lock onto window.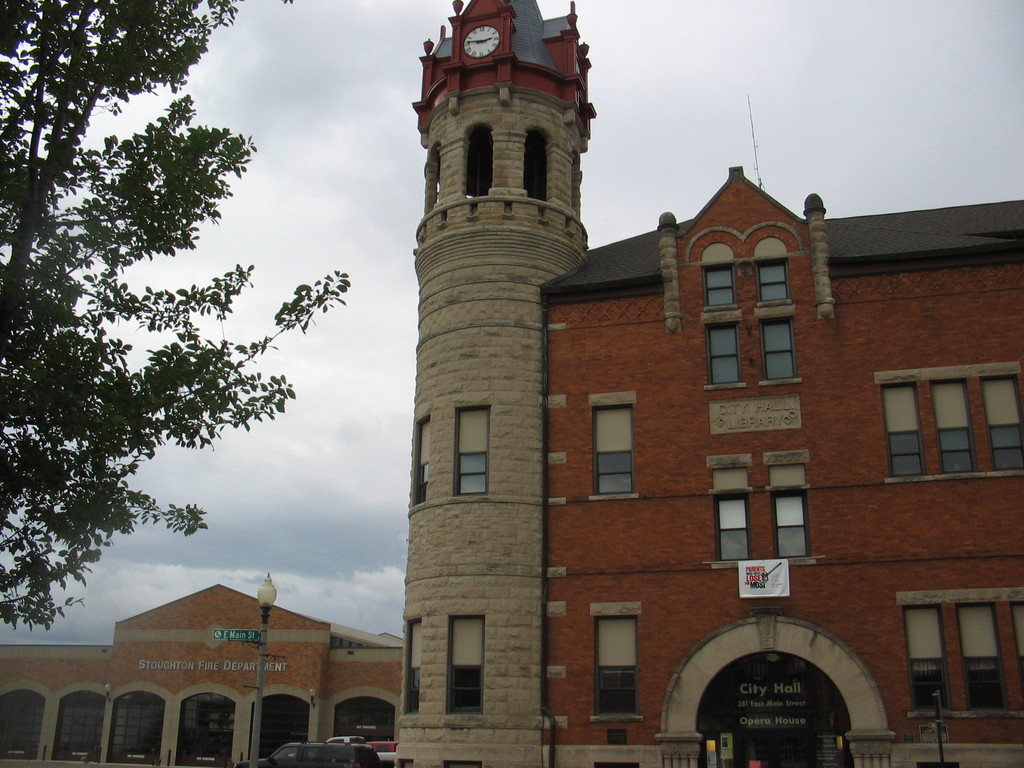
Locked: [452, 403, 492, 500].
